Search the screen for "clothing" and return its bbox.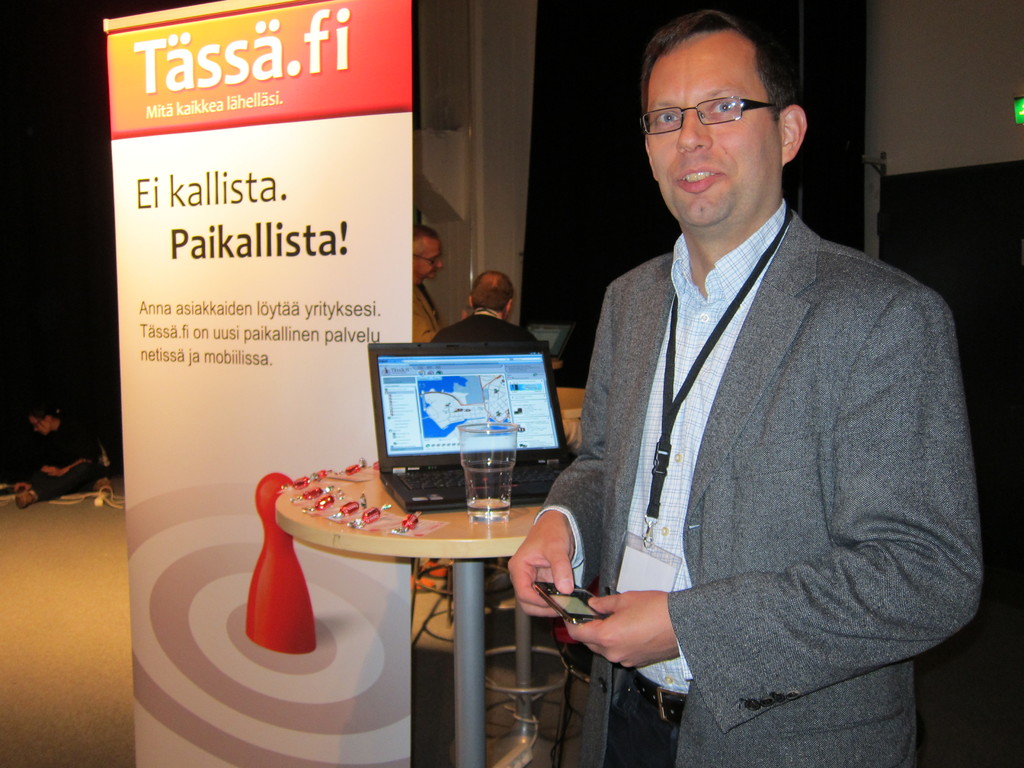
Found: {"x1": 572, "y1": 163, "x2": 955, "y2": 767}.
